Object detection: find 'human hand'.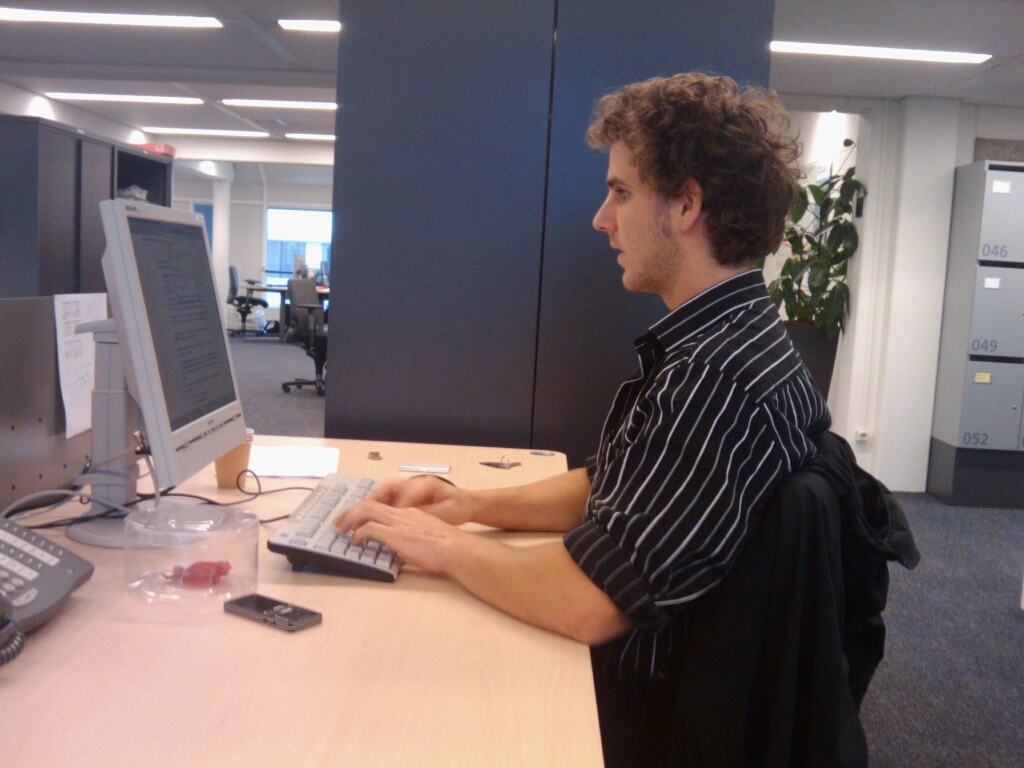
box(312, 476, 565, 617).
